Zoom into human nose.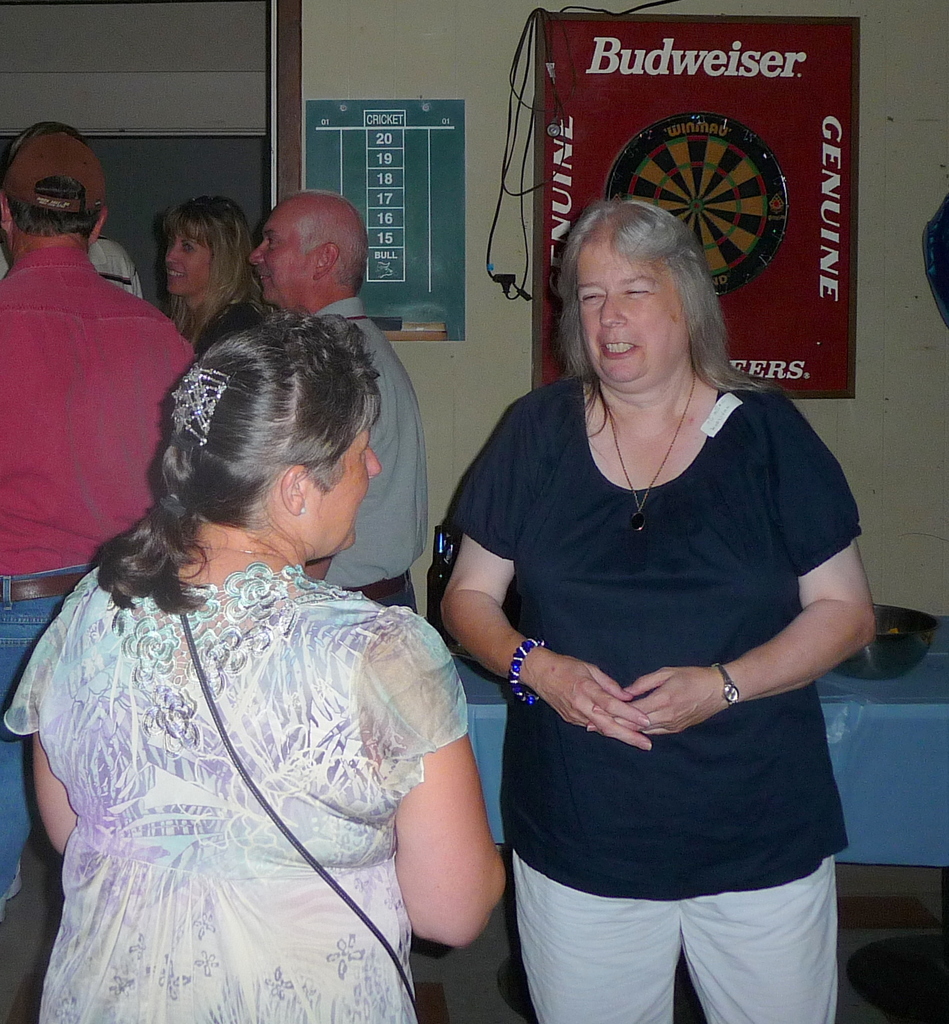
Zoom target: left=166, top=243, right=181, bottom=264.
